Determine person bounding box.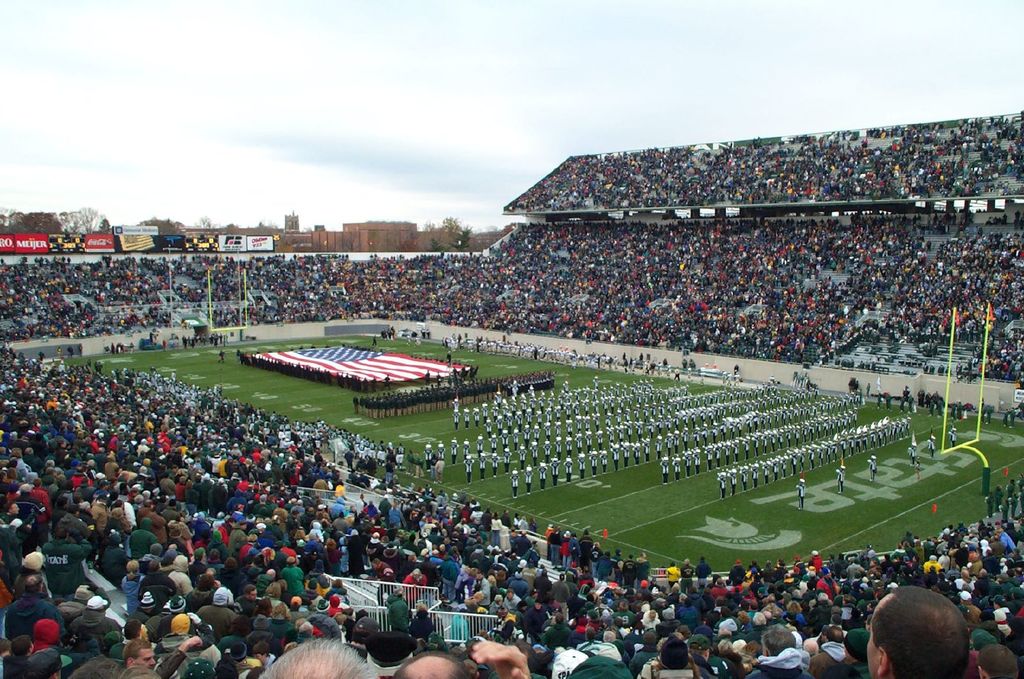
Determined: [844,436,851,456].
